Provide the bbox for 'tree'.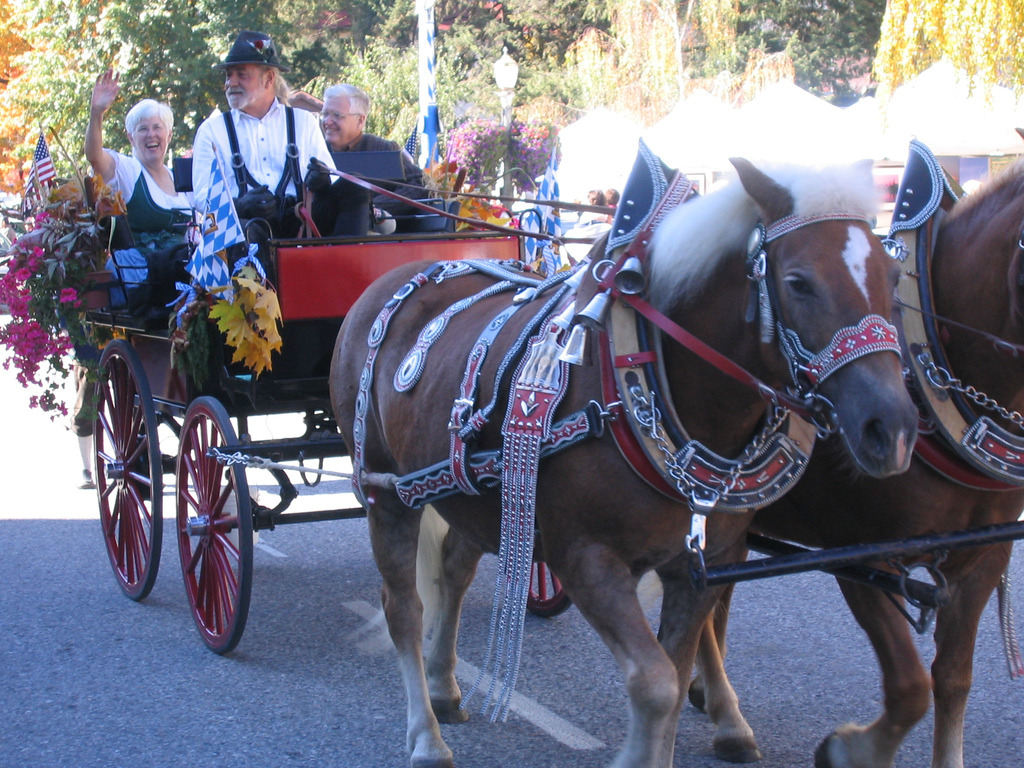
772/0/882/113.
